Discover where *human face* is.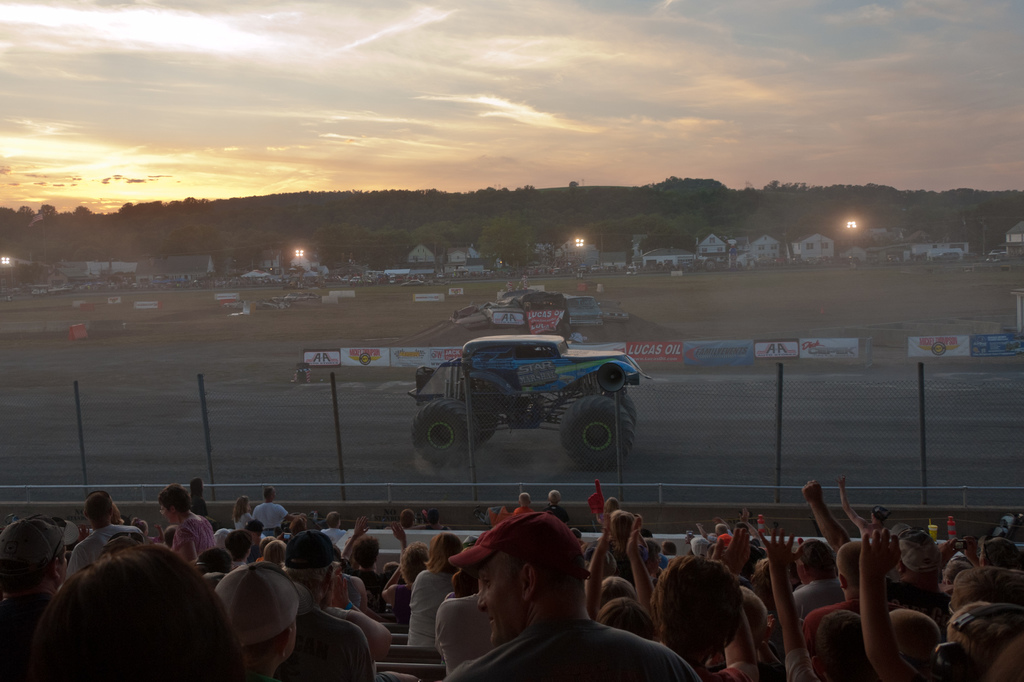
Discovered at (x1=158, y1=505, x2=172, y2=523).
